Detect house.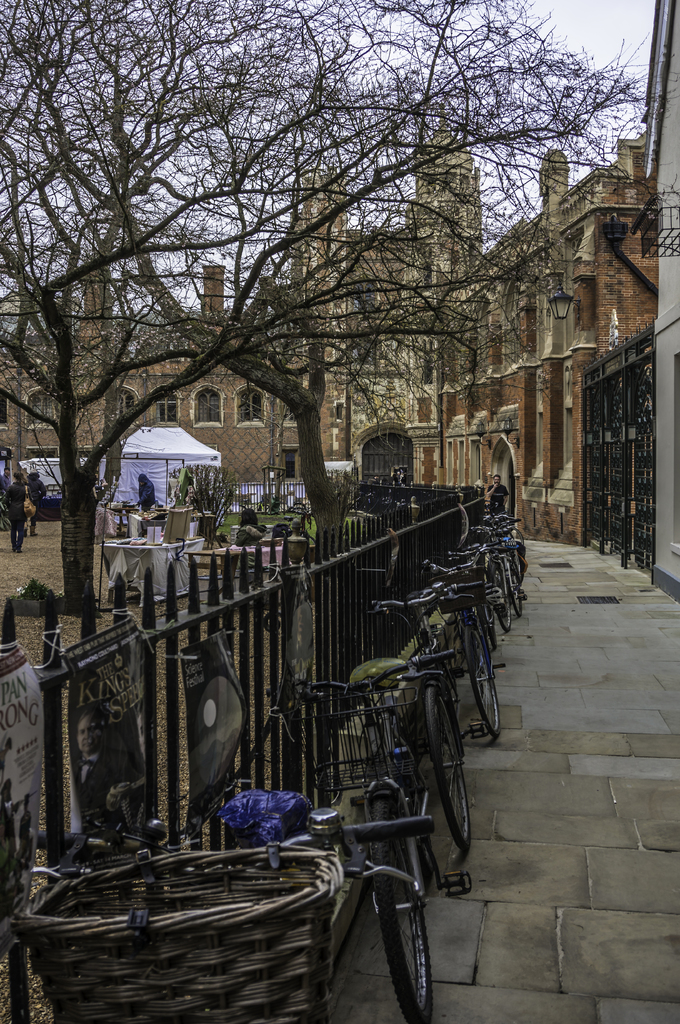
Detected at l=568, t=181, r=633, b=538.
